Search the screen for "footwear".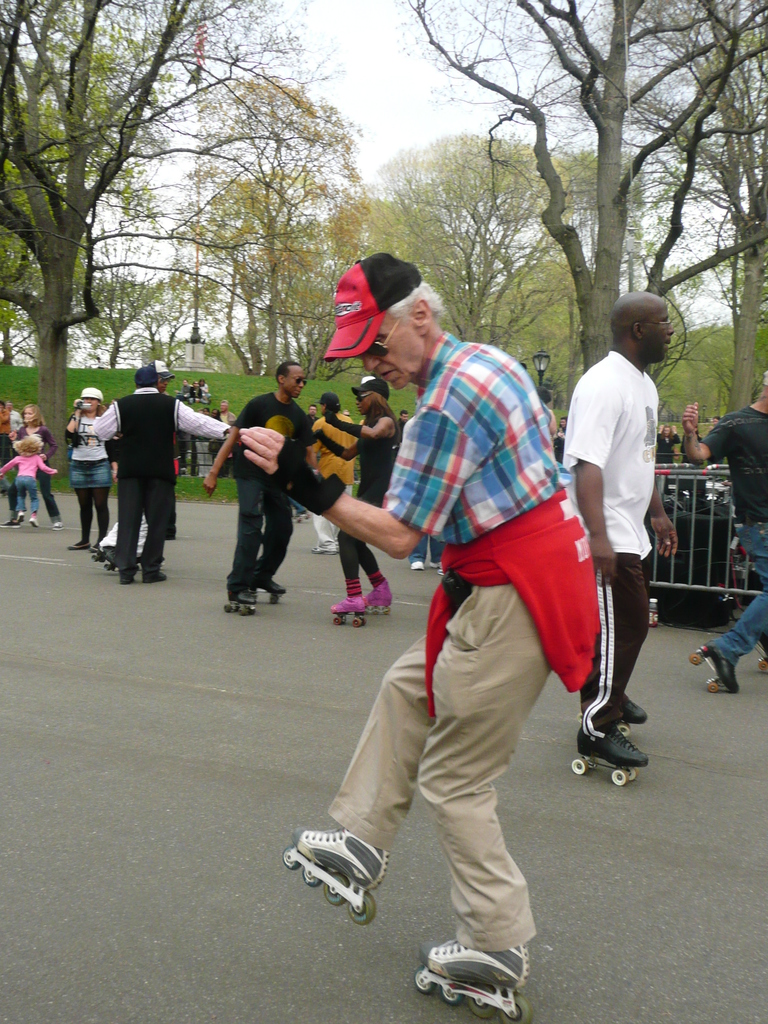
Found at locate(412, 560, 424, 568).
